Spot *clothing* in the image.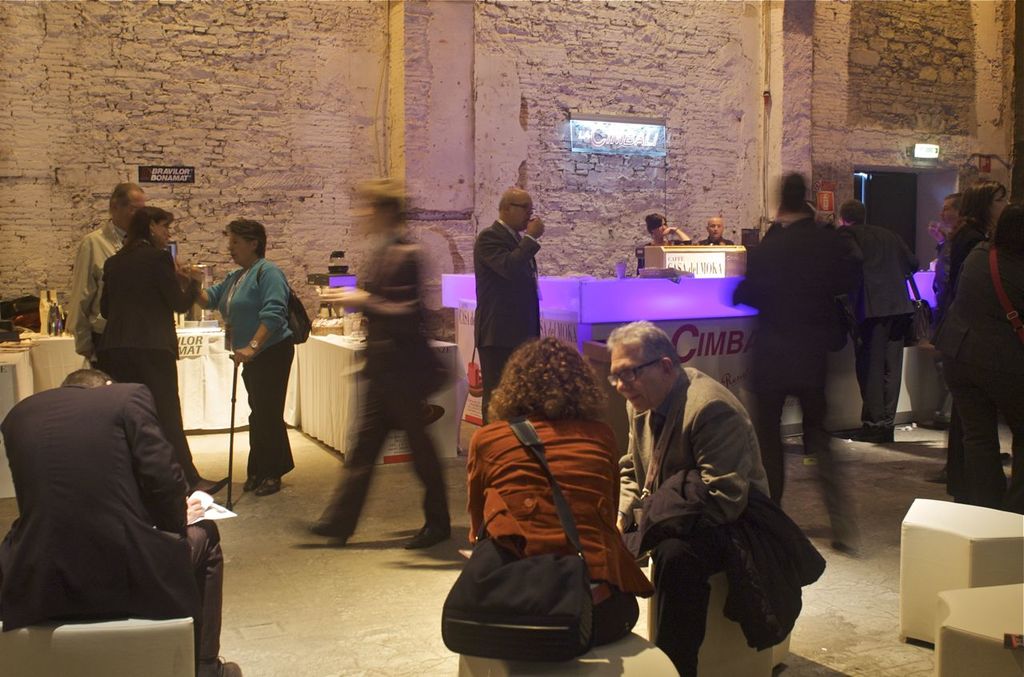
*clothing* found at (467,411,650,643).
